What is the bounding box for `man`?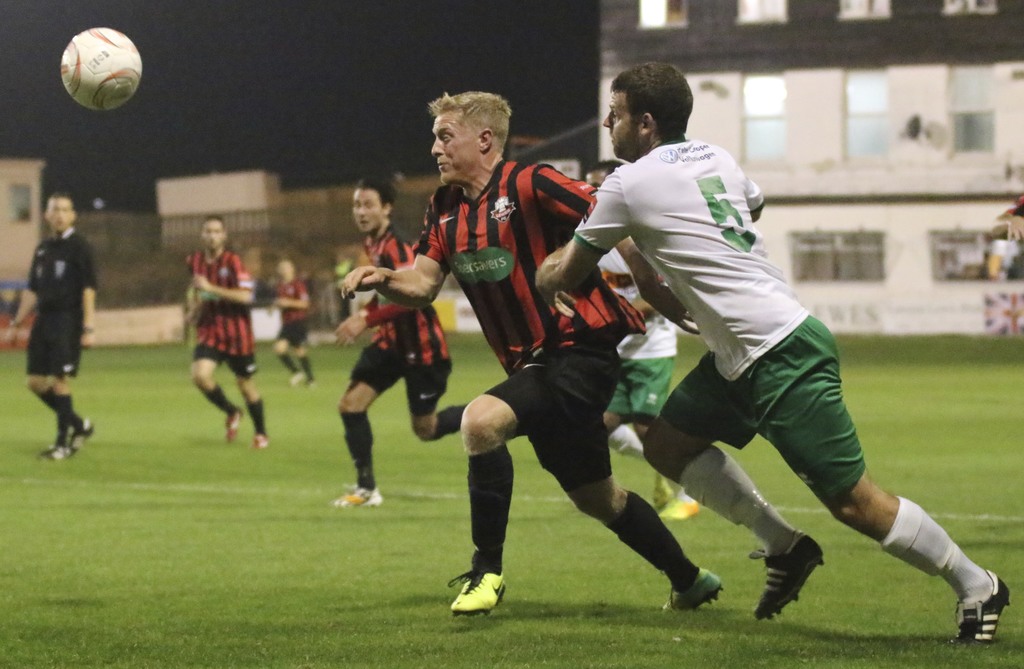
(left=535, top=63, right=1002, bottom=657).
